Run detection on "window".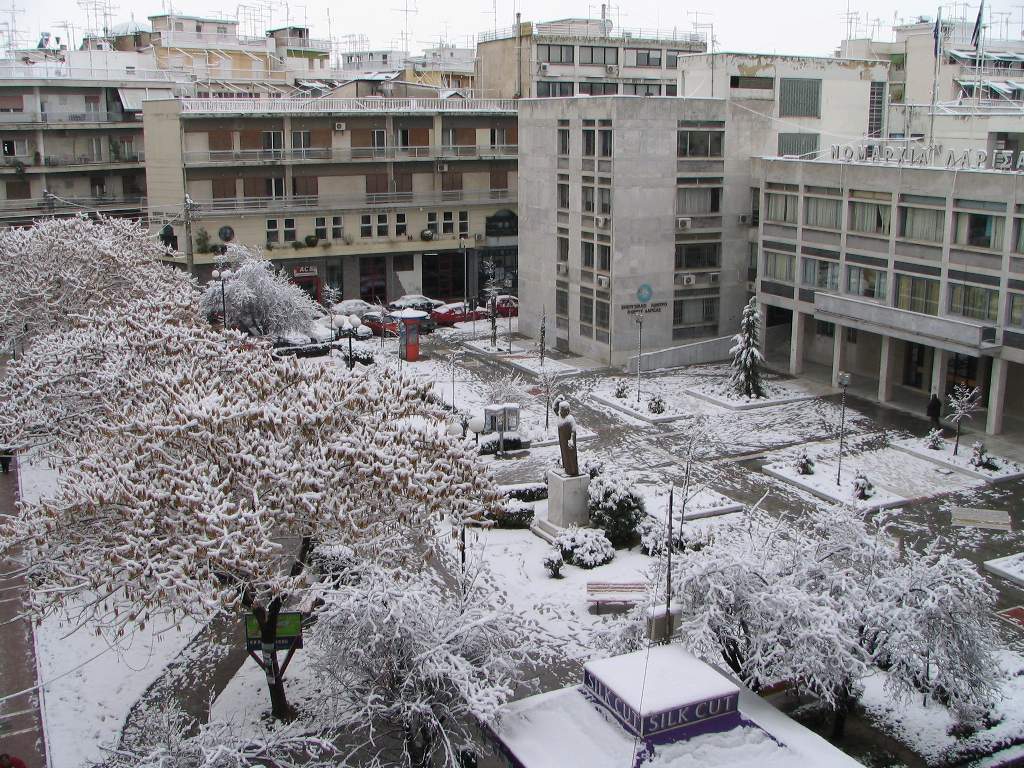
Result: crop(958, 211, 1006, 248).
